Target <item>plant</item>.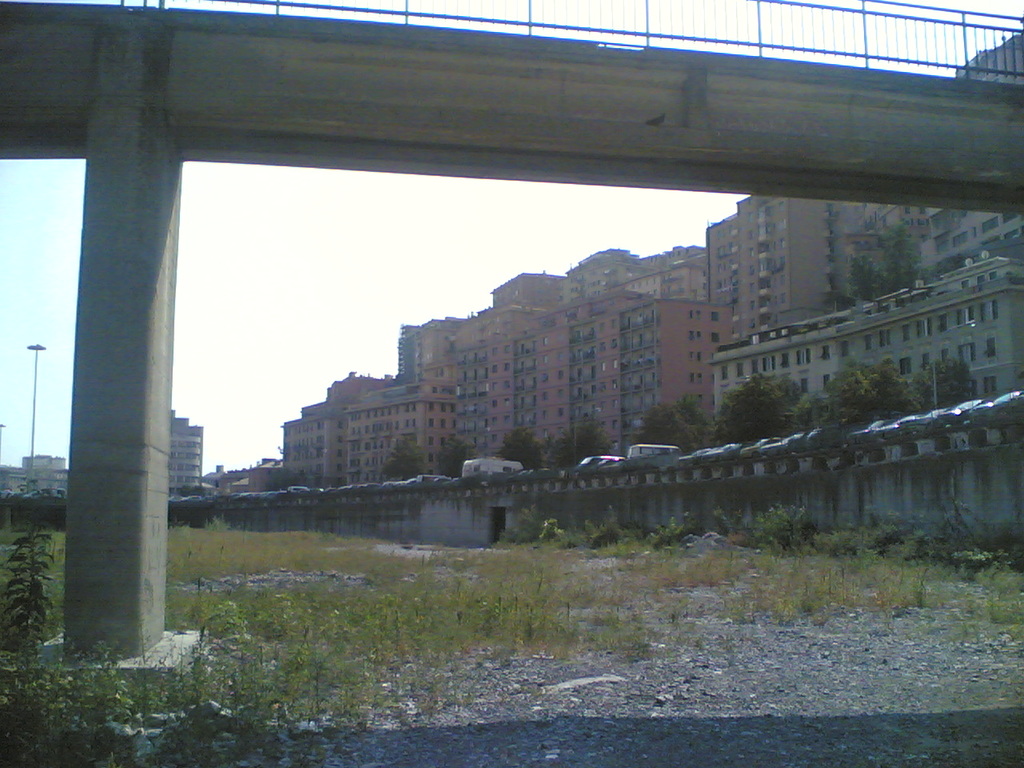
Target region: (194, 510, 230, 536).
